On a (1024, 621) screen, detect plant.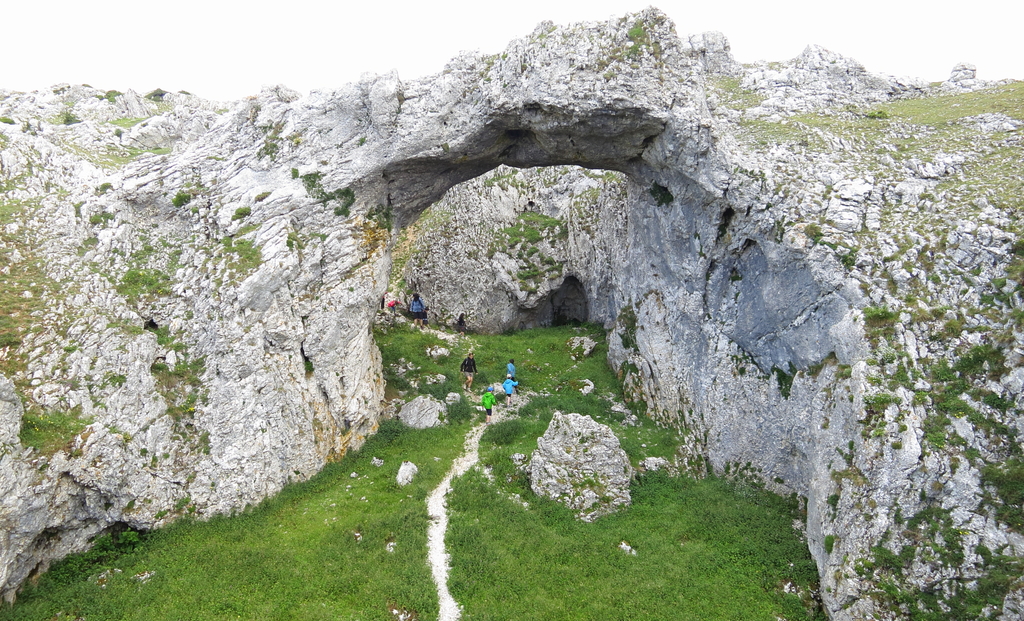
select_region(707, 78, 757, 105).
